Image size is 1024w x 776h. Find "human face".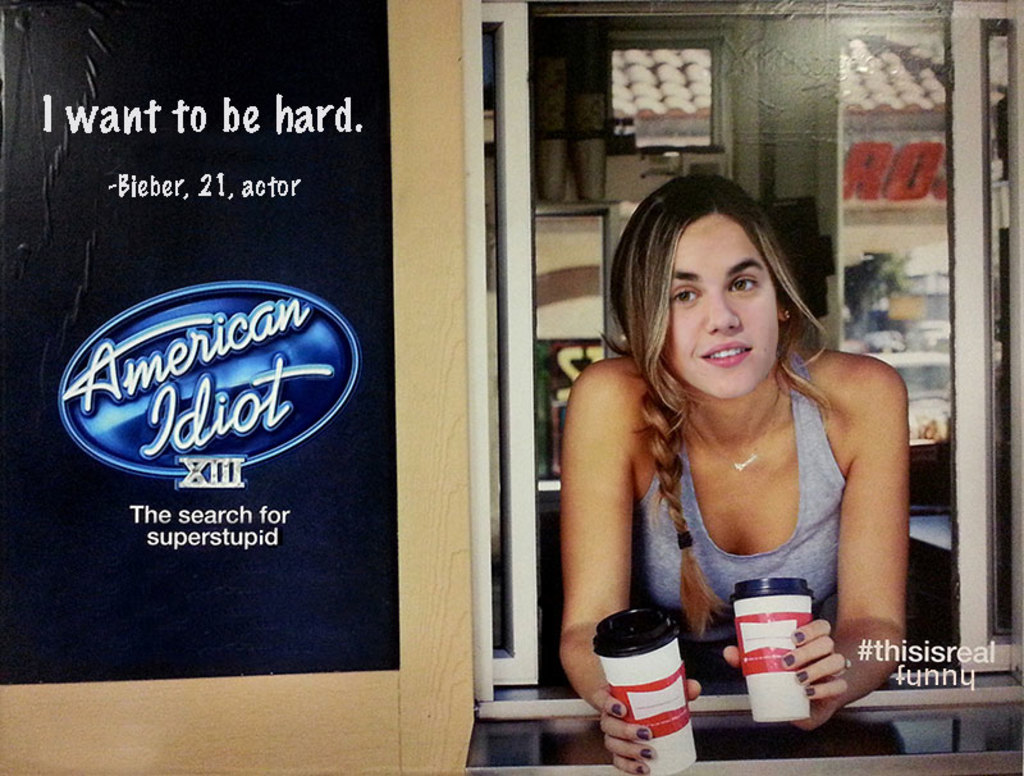
(662, 211, 780, 396).
